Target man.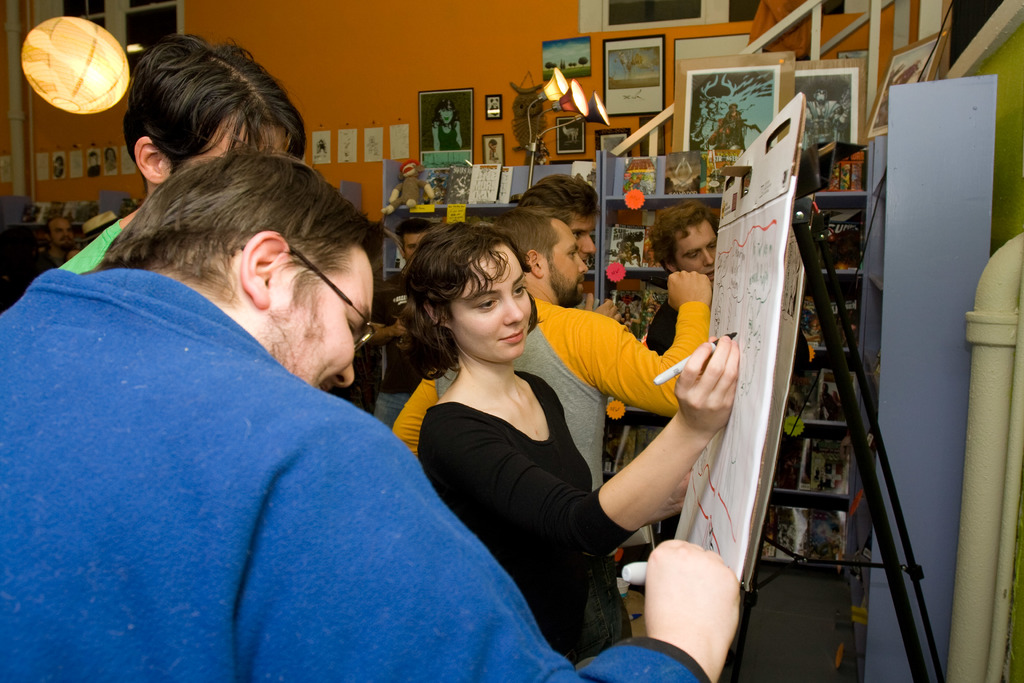
Target region: crop(368, 220, 460, 427).
